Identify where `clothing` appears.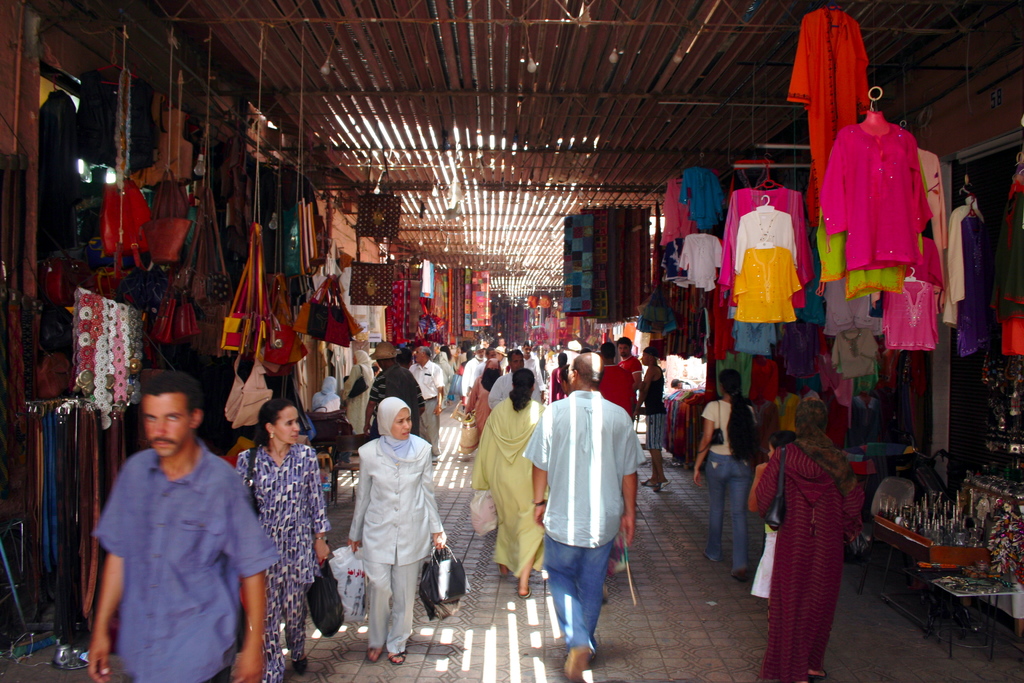
Appears at [746, 438, 868, 682].
